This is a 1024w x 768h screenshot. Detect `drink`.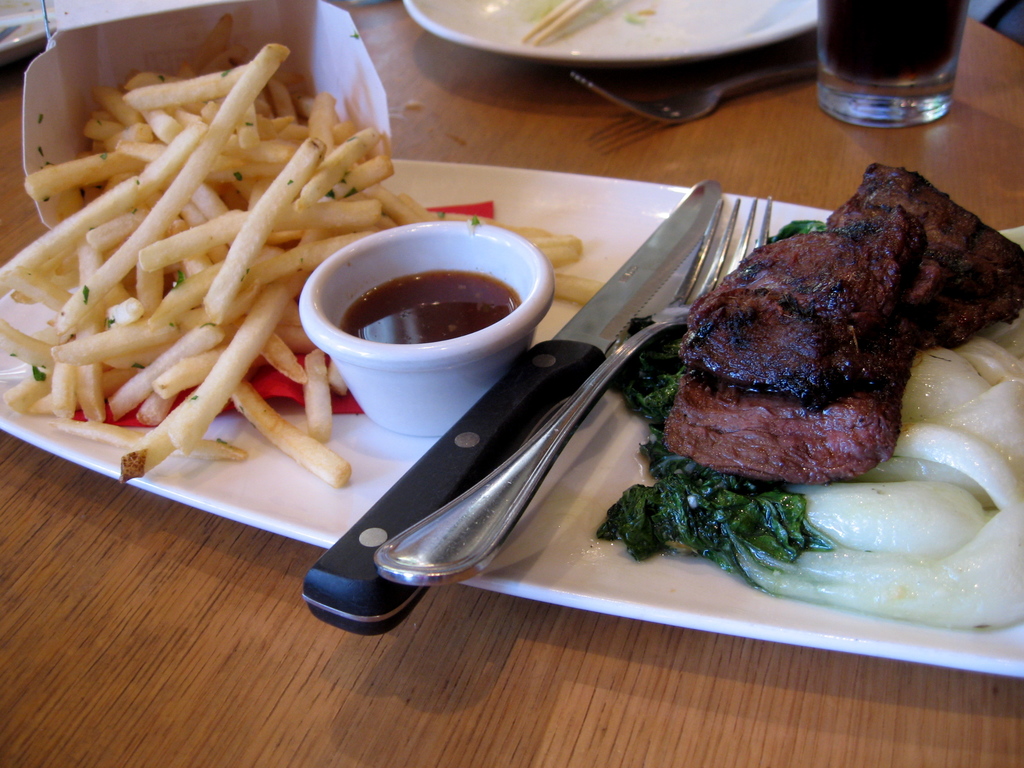
<bbox>814, 0, 965, 138</bbox>.
